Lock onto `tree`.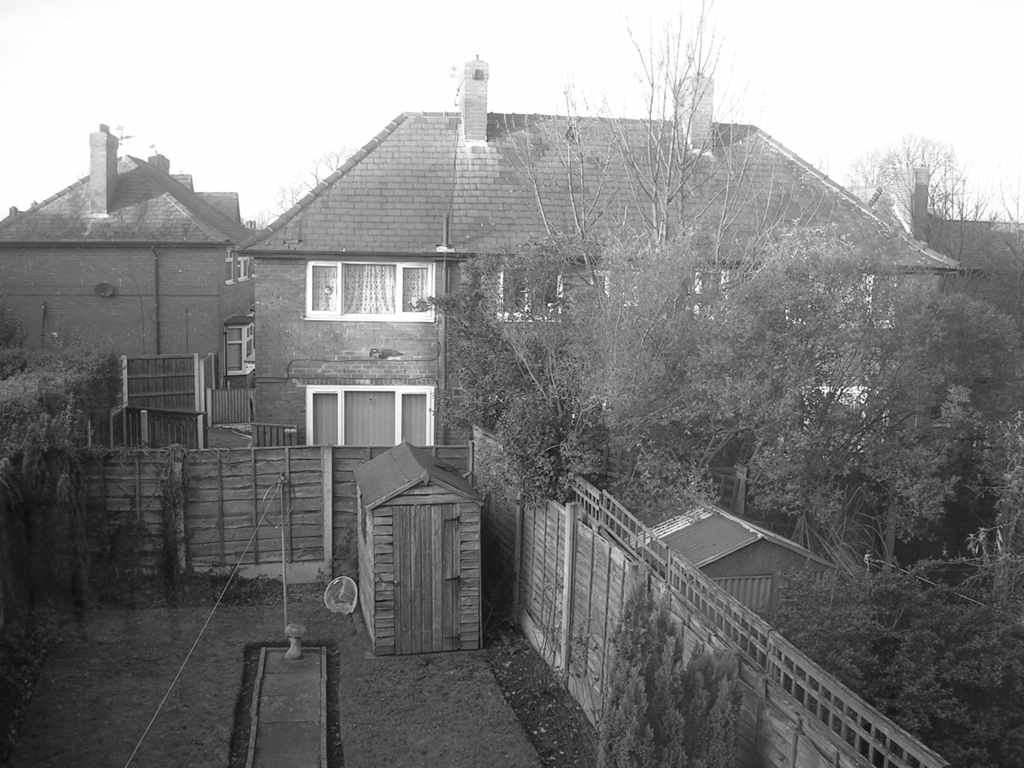
Locked: [x1=402, y1=12, x2=1023, y2=568].
